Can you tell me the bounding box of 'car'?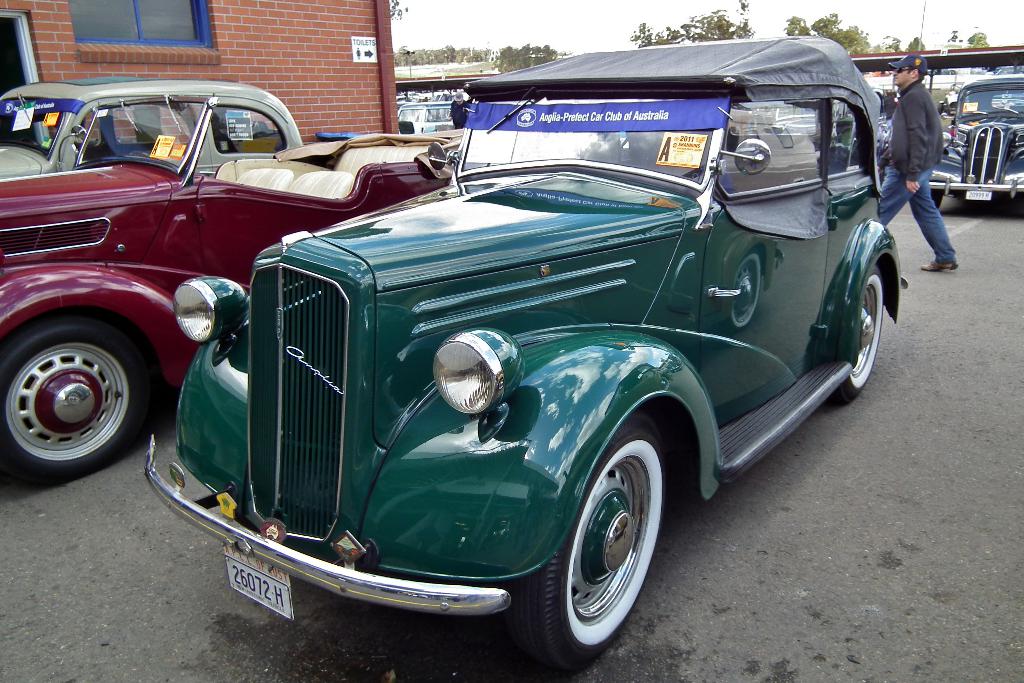
x1=137 y1=34 x2=910 y2=682.
